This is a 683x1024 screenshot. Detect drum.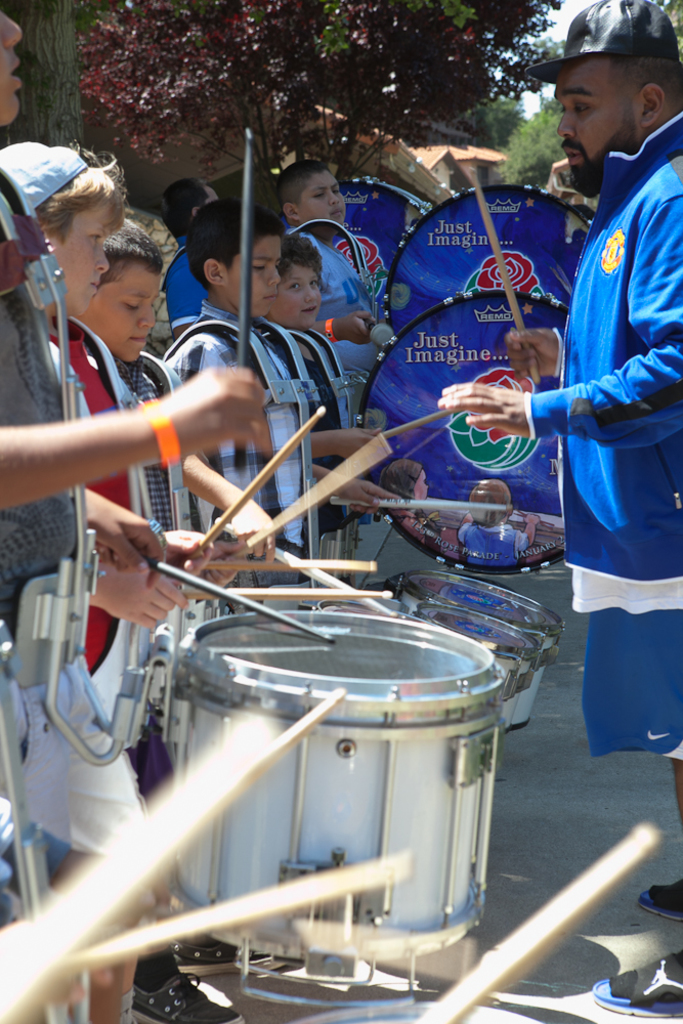
[378, 176, 596, 336].
